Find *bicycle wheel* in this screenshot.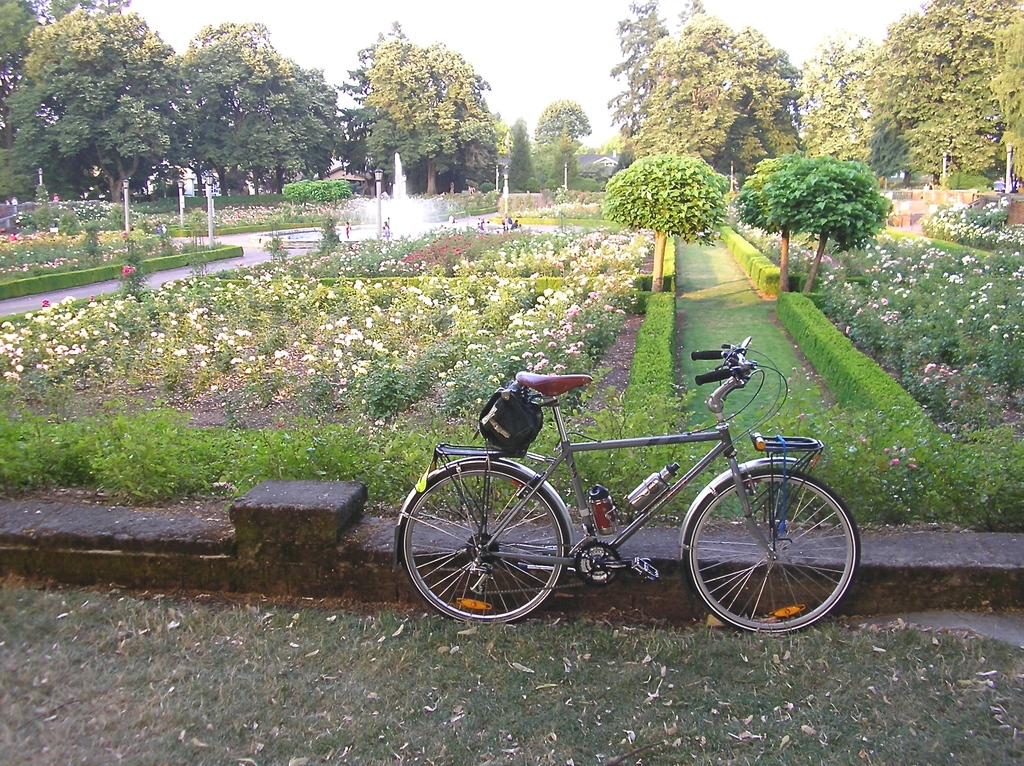
The bounding box for *bicycle wheel* is left=689, top=461, right=862, bottom=635.
